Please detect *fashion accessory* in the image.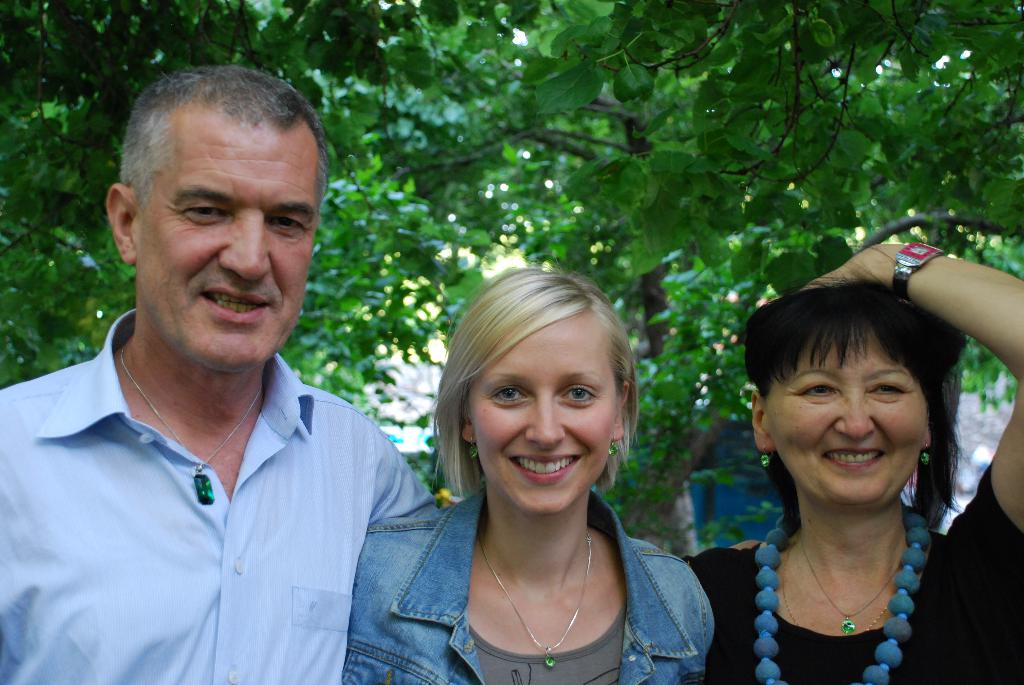
474,529,595,668.
